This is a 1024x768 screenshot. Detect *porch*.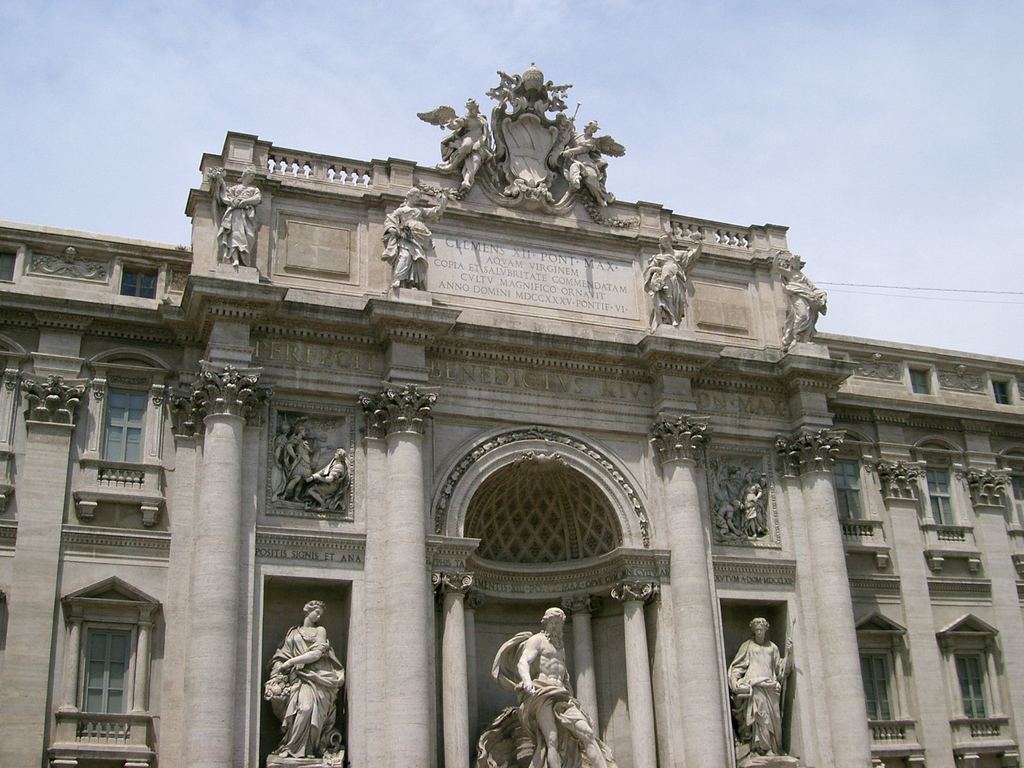
bbox=(45, 714, 151, 767).
